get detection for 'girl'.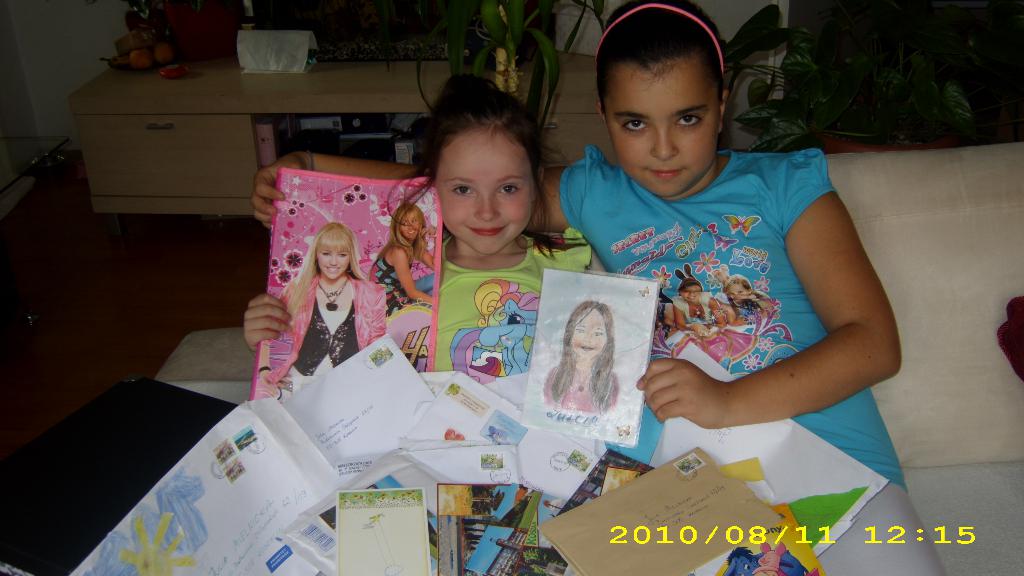
Detection: crop(250, 0, 948, 575).
